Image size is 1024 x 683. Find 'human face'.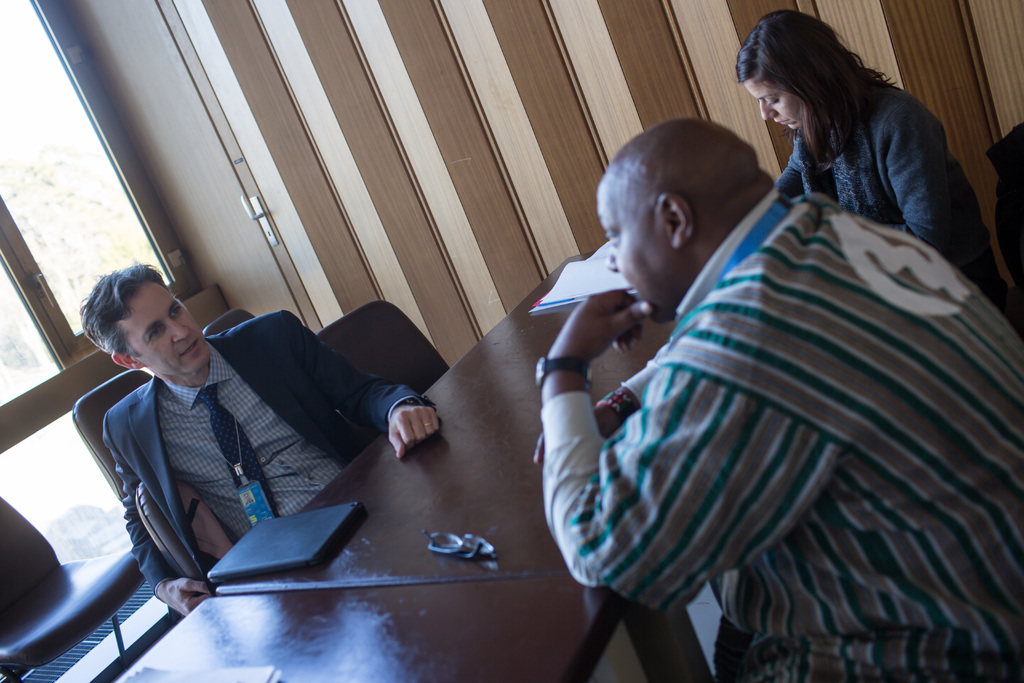
598,186,678,318.
